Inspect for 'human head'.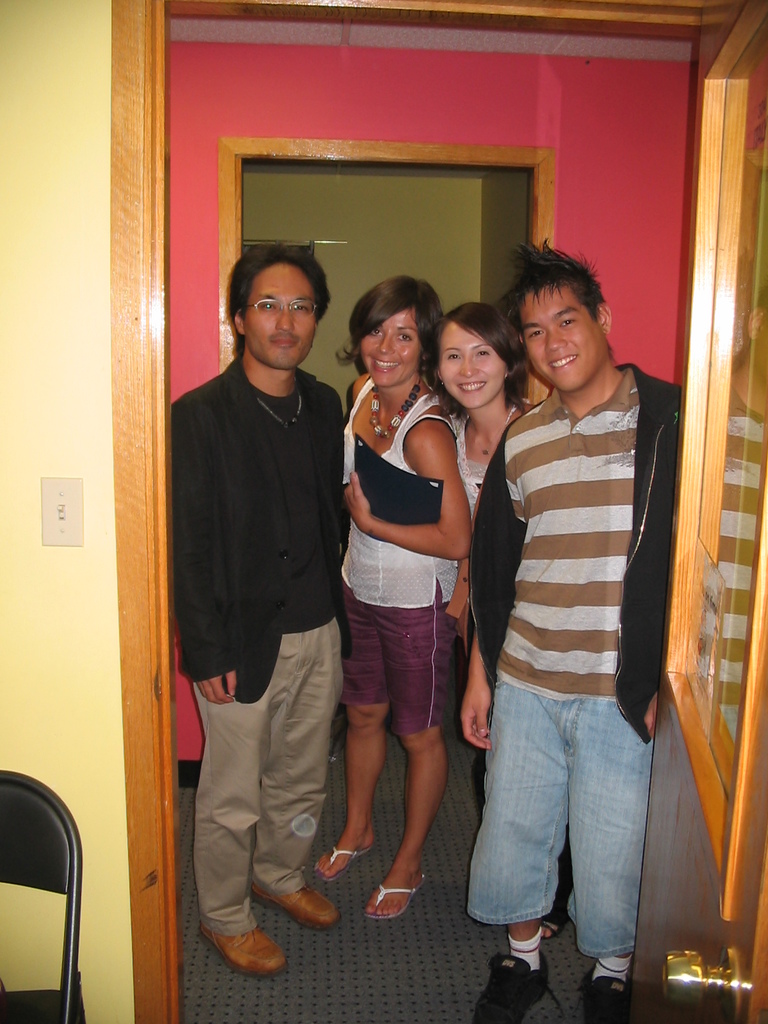
Inspection: BBox(500, 239, 613, 415).
